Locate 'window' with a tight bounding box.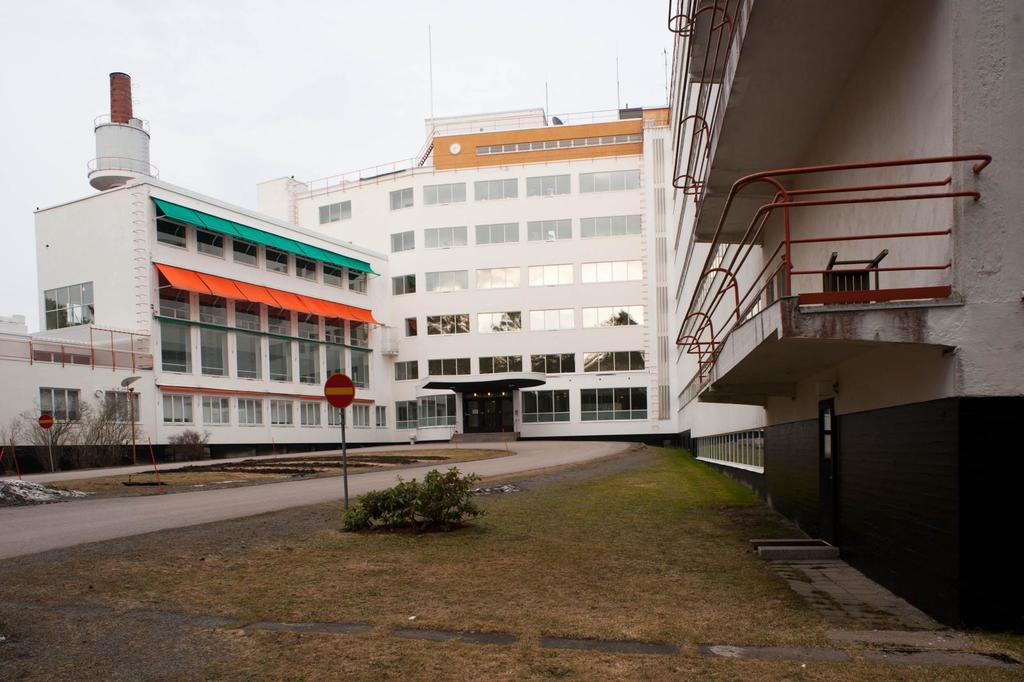
x1=266 y1=250 x2=287 y2=275.
